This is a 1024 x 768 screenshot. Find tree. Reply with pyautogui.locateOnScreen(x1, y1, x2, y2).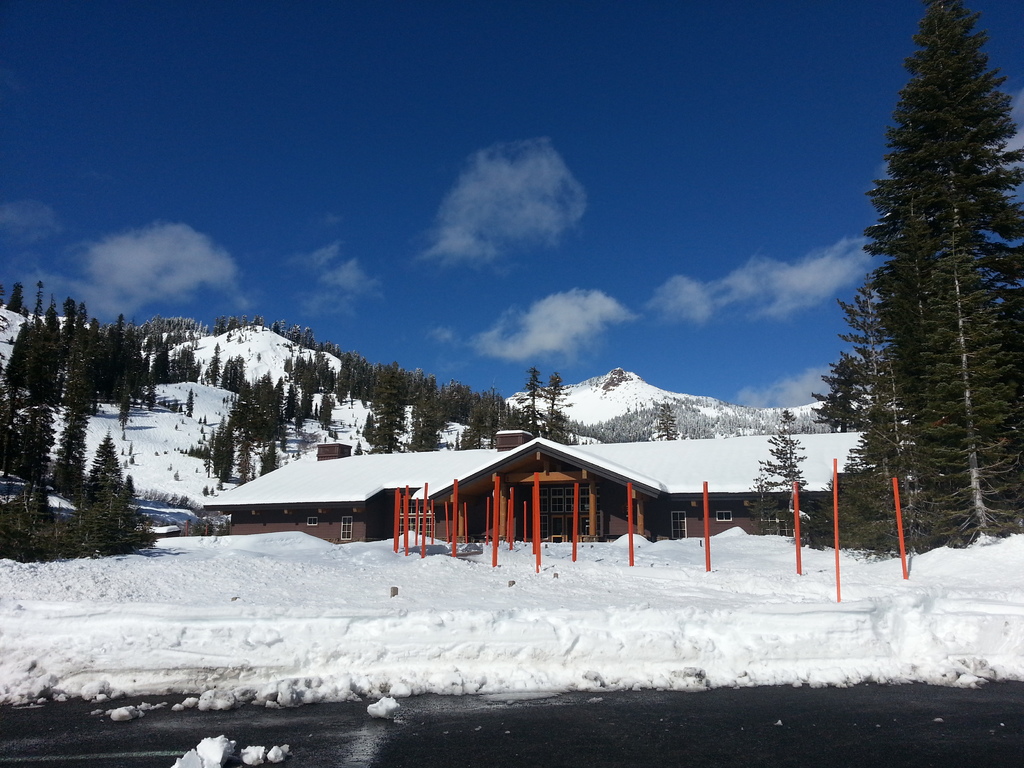
pyautogui.locateOnScreen(359, 412, 391, 450).
